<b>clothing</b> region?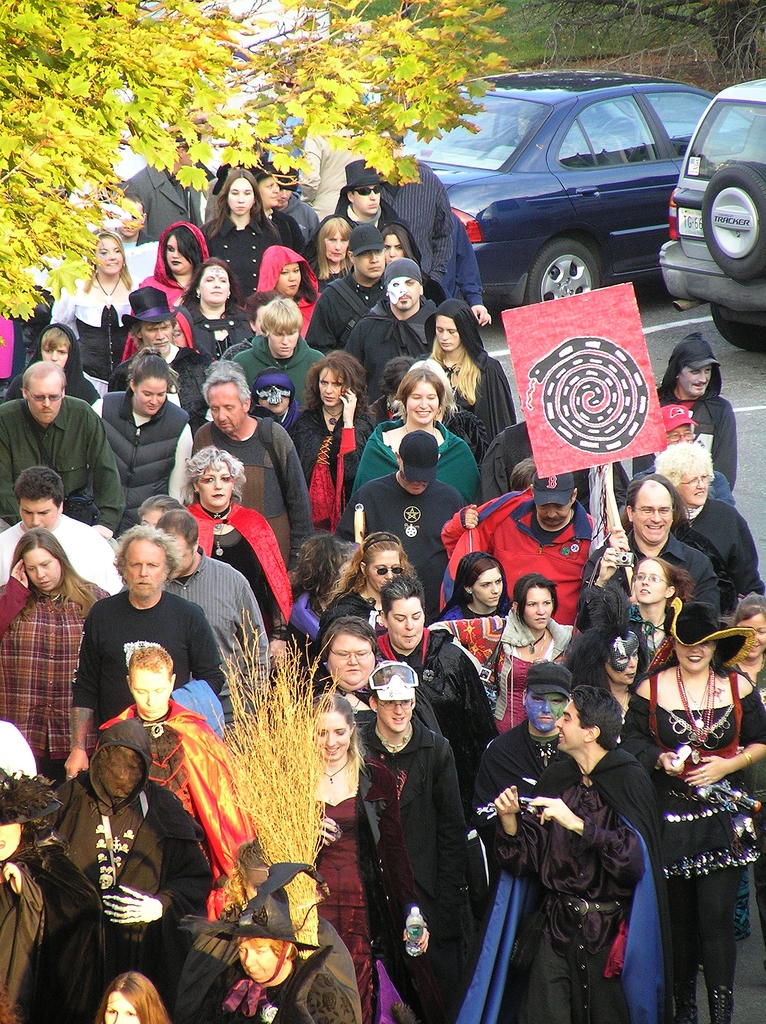
detection(155, 340, 209, 433)
